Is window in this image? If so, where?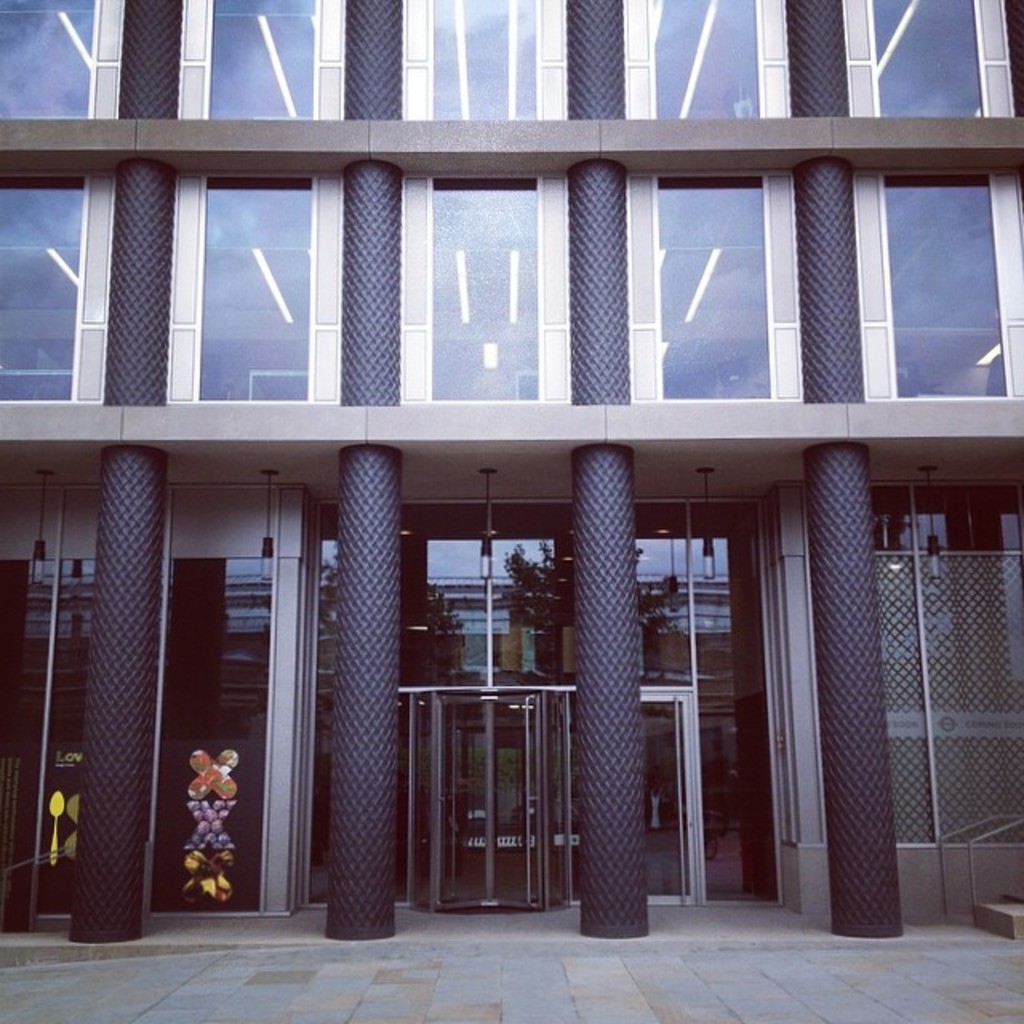
Yes, at [left=0, top=170, right=83, bottom=397].
